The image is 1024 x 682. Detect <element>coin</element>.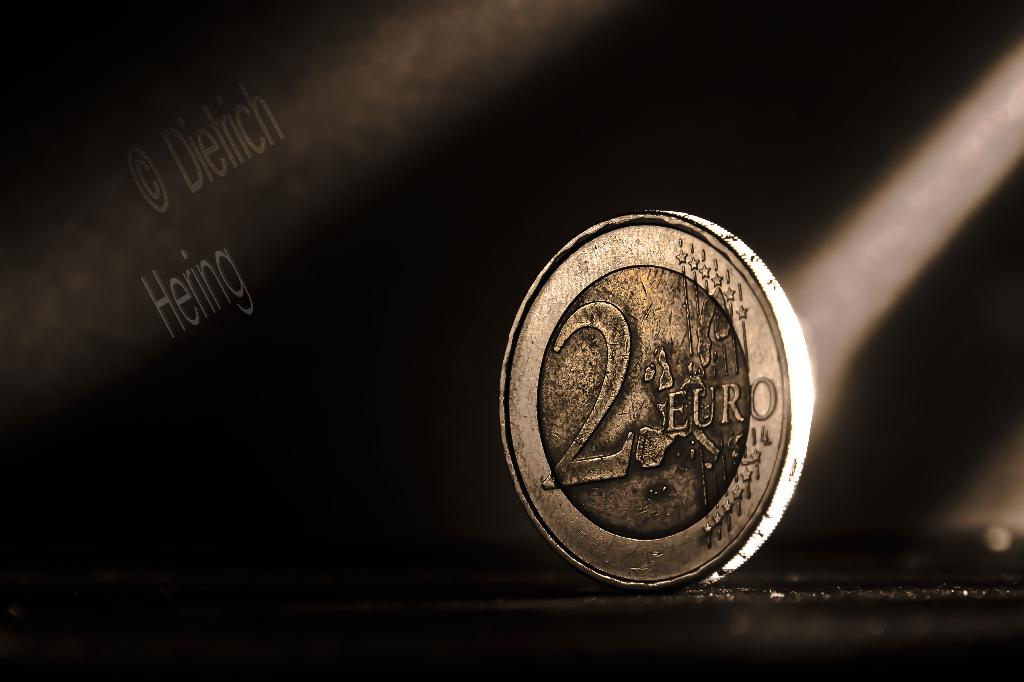
Detection: <region>498, 207, 816, 590</region>.
